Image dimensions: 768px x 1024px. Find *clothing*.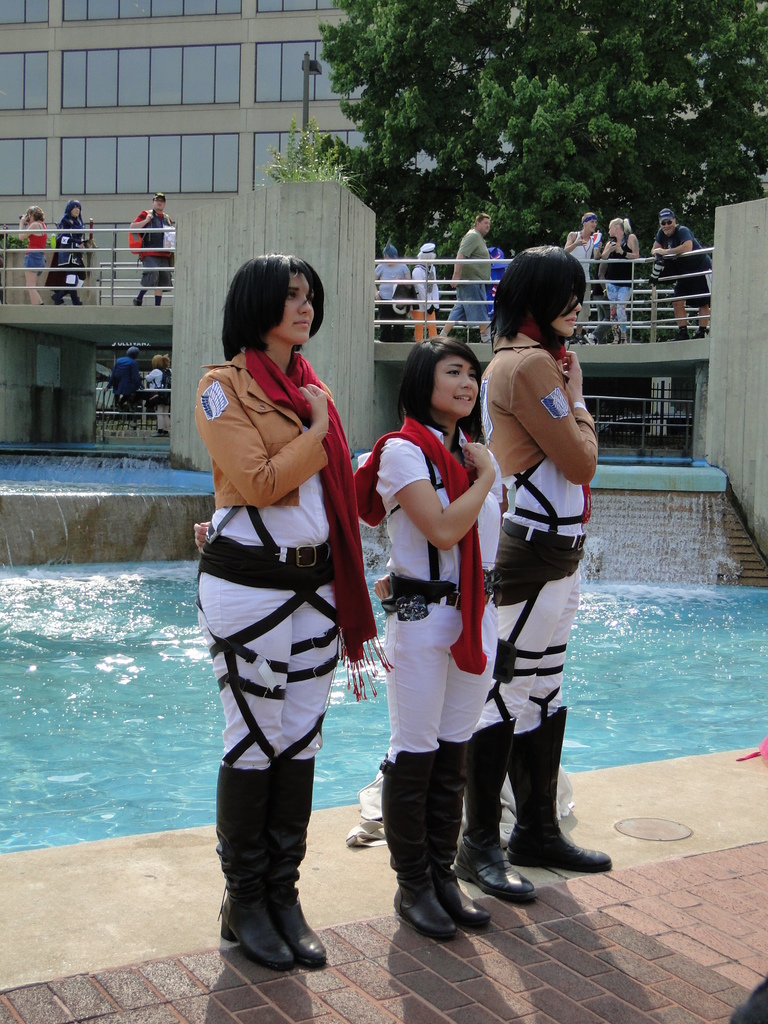
{"left": 25, "top": 232, "right": 45, "bottom": 268}.
